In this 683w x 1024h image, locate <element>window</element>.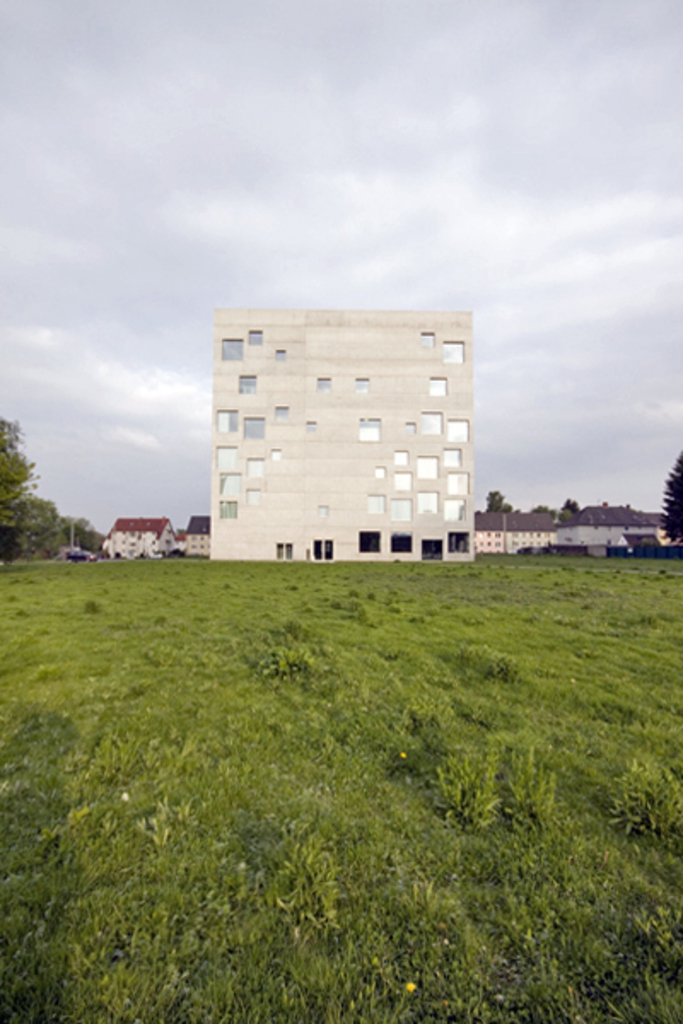
Bounding box: [215, 440, 239, 468].
